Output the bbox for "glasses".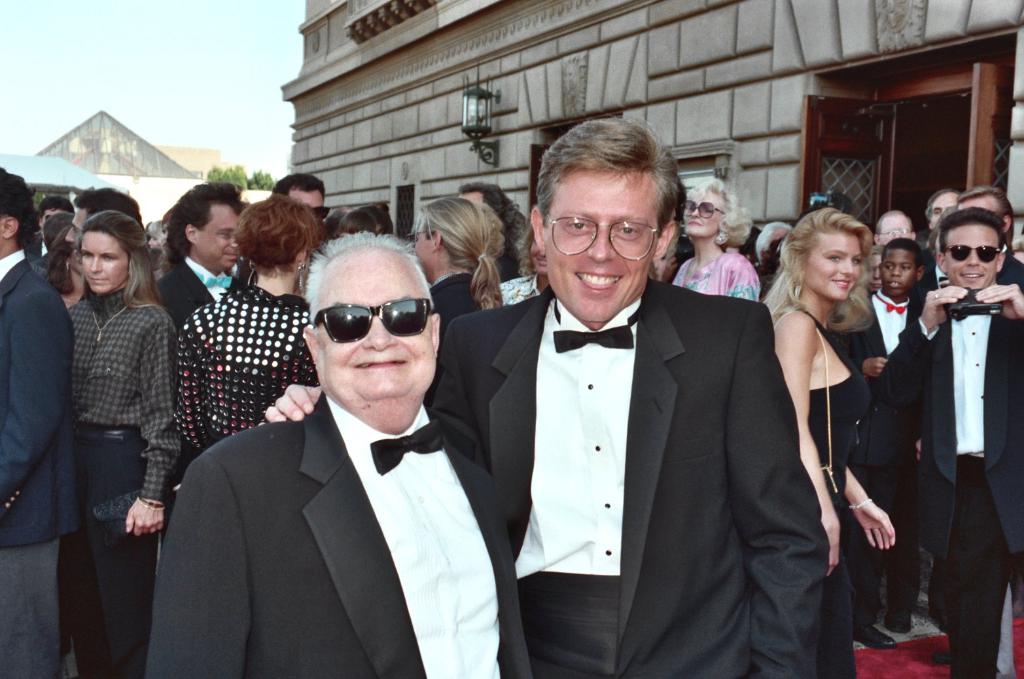
select_region(878, 226, 911, 239).
